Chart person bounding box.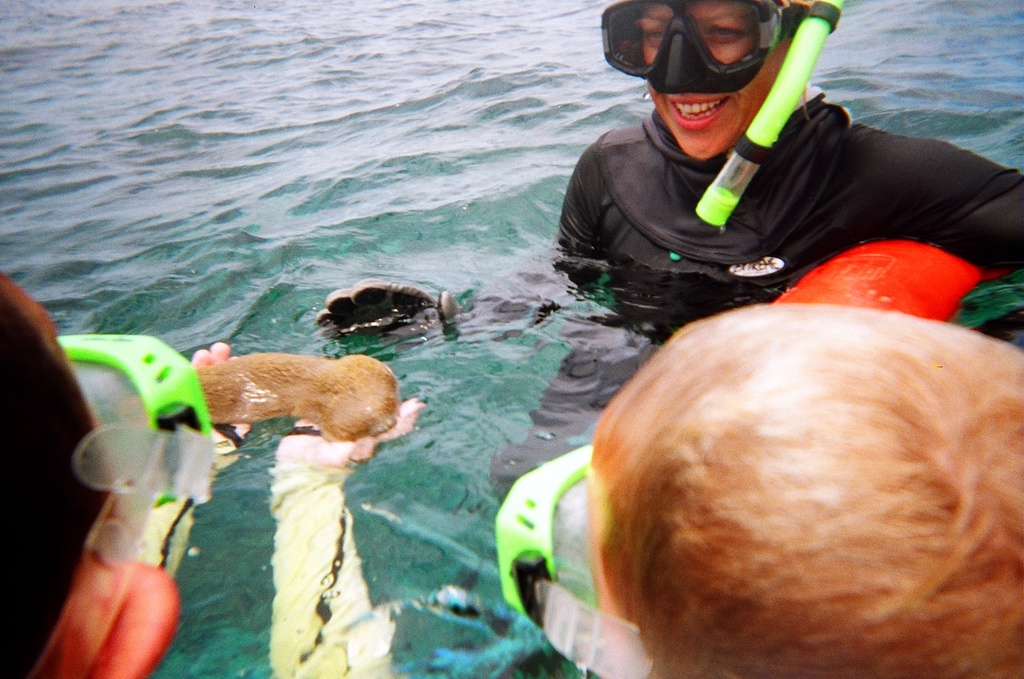
Charted: crop(0, 267, 266, 678).
